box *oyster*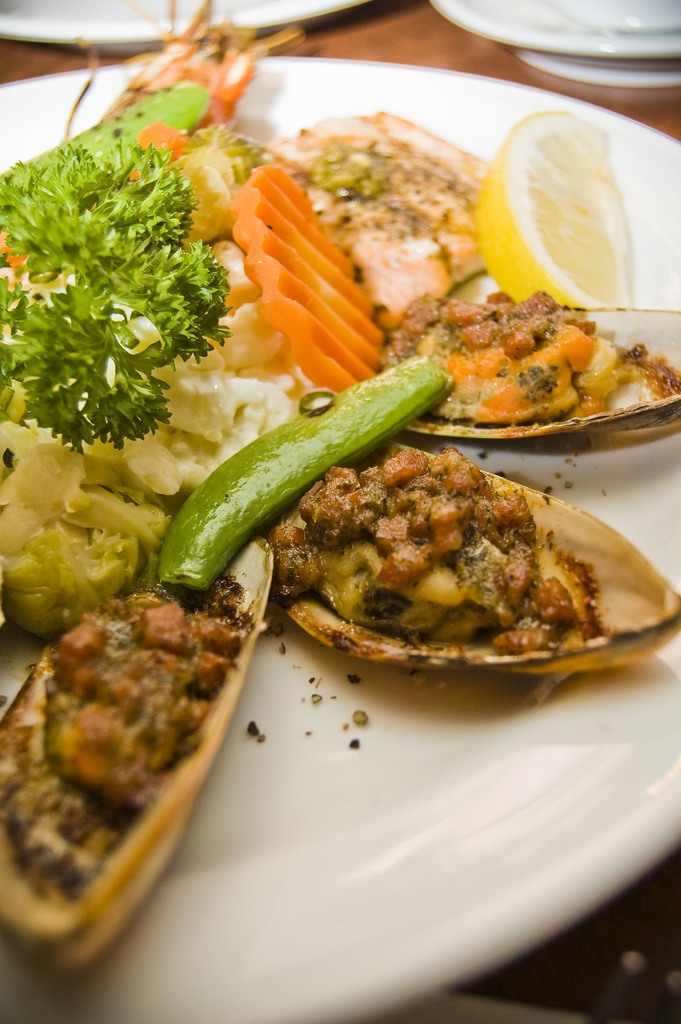
bbox(289, 445, 680, 673)
